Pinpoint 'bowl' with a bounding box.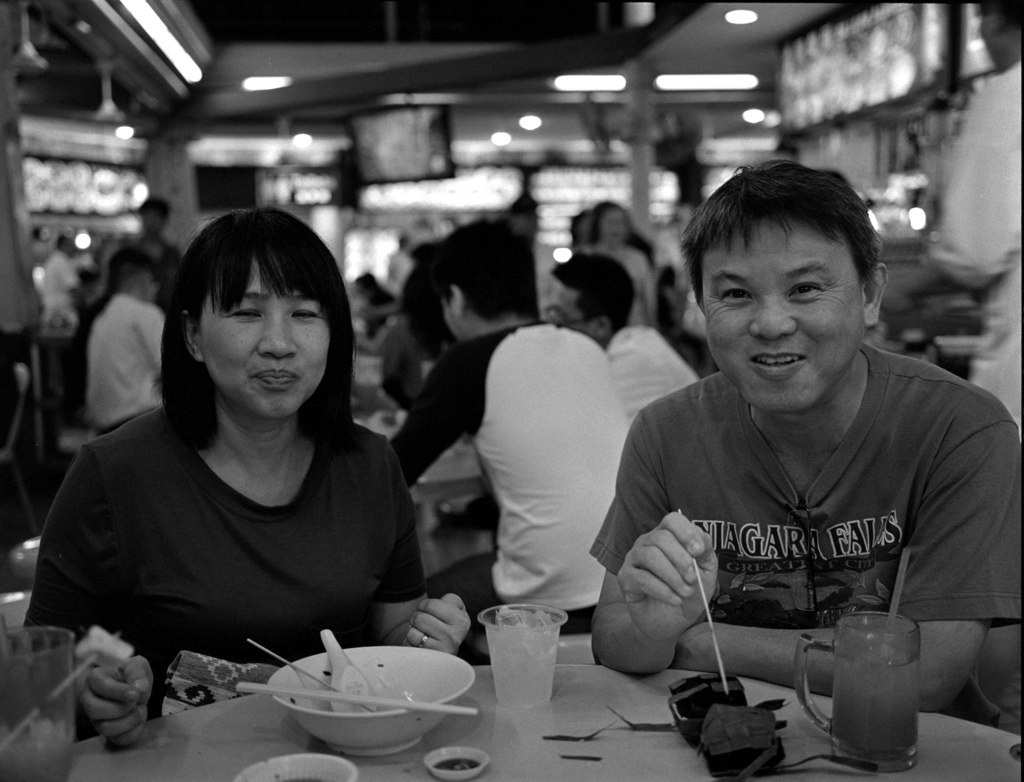
[244,647,494,752].
